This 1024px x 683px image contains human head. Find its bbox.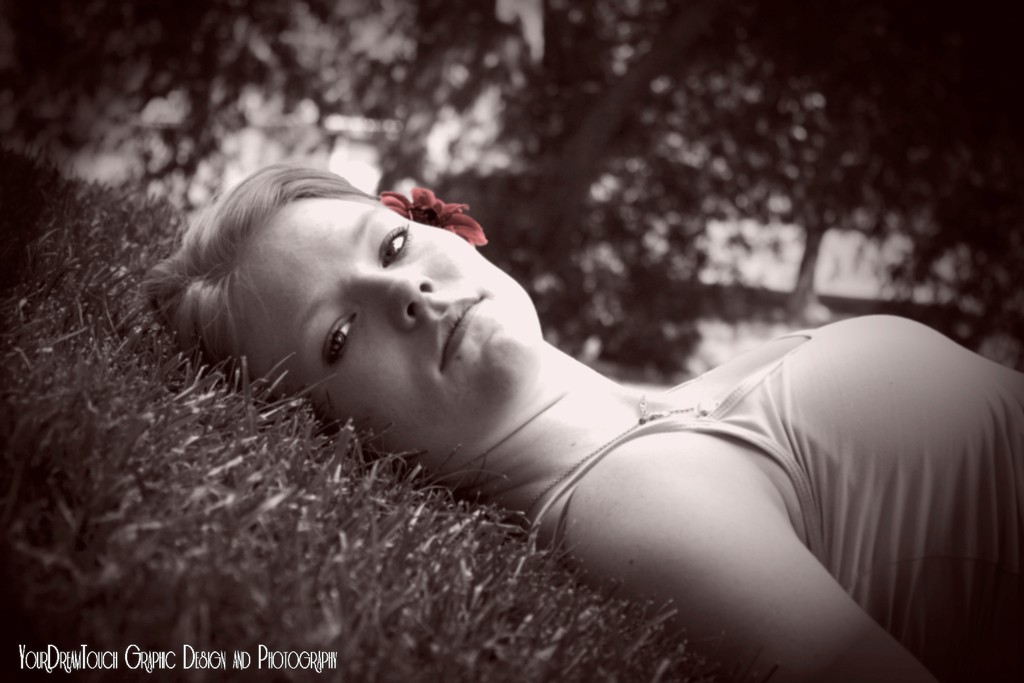
<region>172, 164, 564, 437</region>.
